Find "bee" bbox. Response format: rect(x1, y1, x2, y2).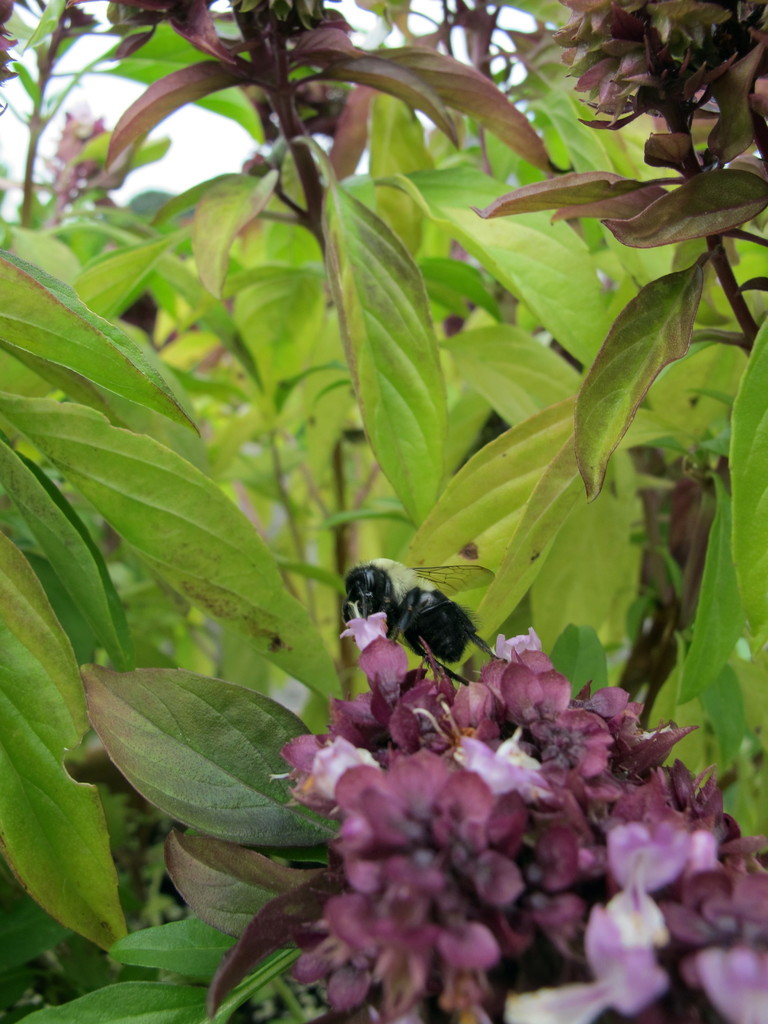
rect(329, 550, 505, 701).
